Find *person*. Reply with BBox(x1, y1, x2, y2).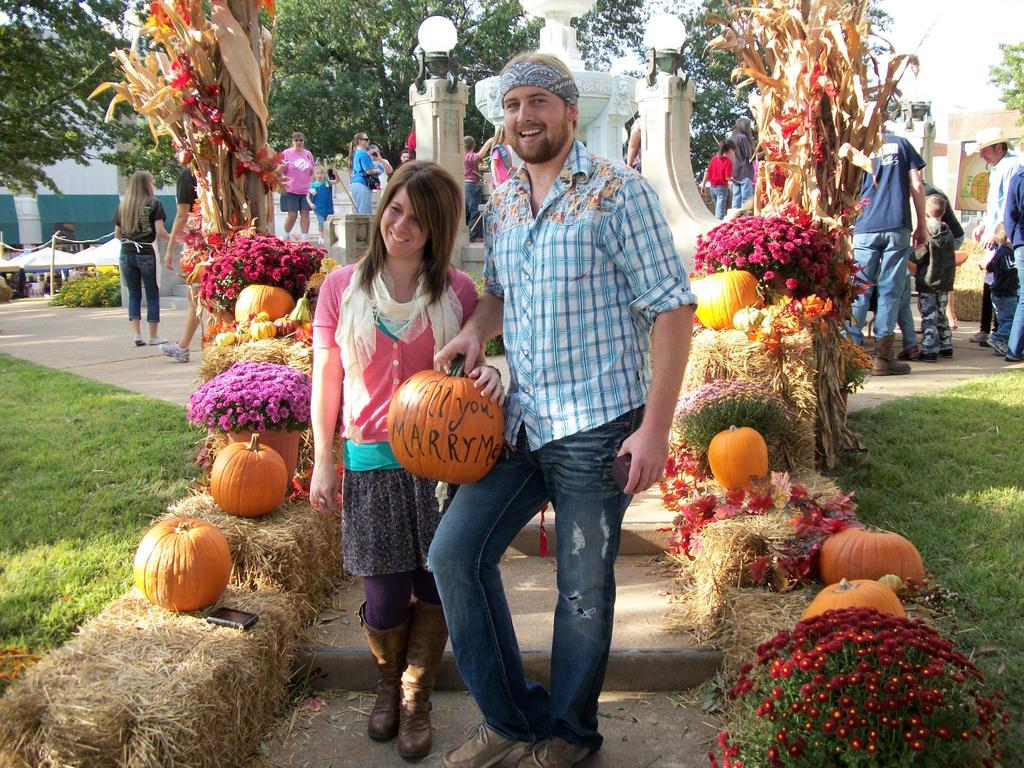
BBox(975, 130, 1023, 353).
